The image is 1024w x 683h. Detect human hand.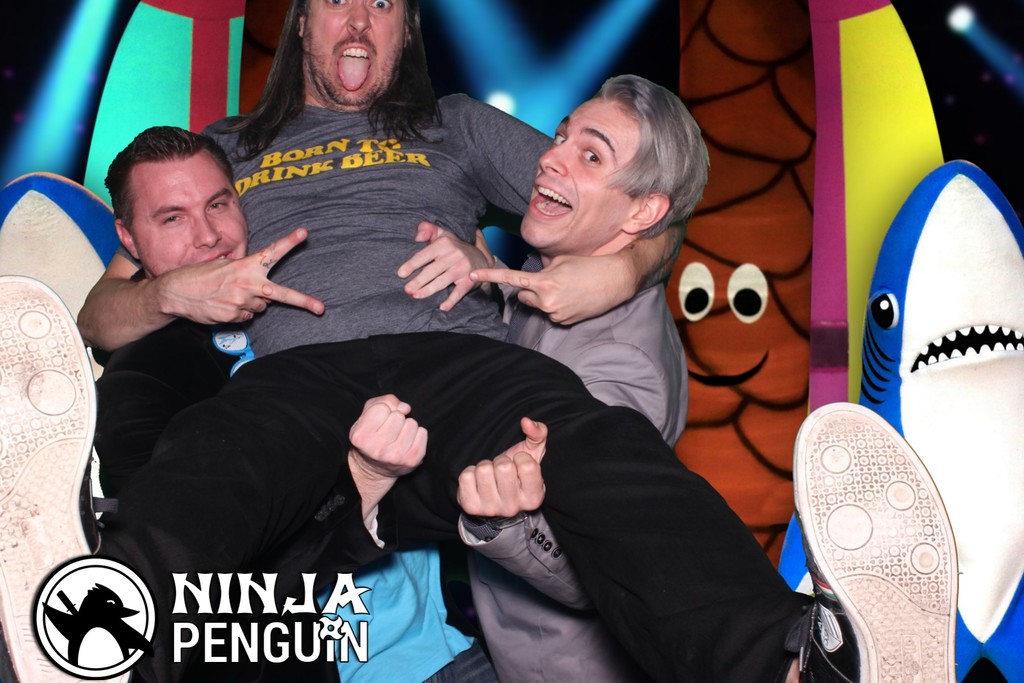
Detection: left=335, top=394, right=430, bottom=489.
